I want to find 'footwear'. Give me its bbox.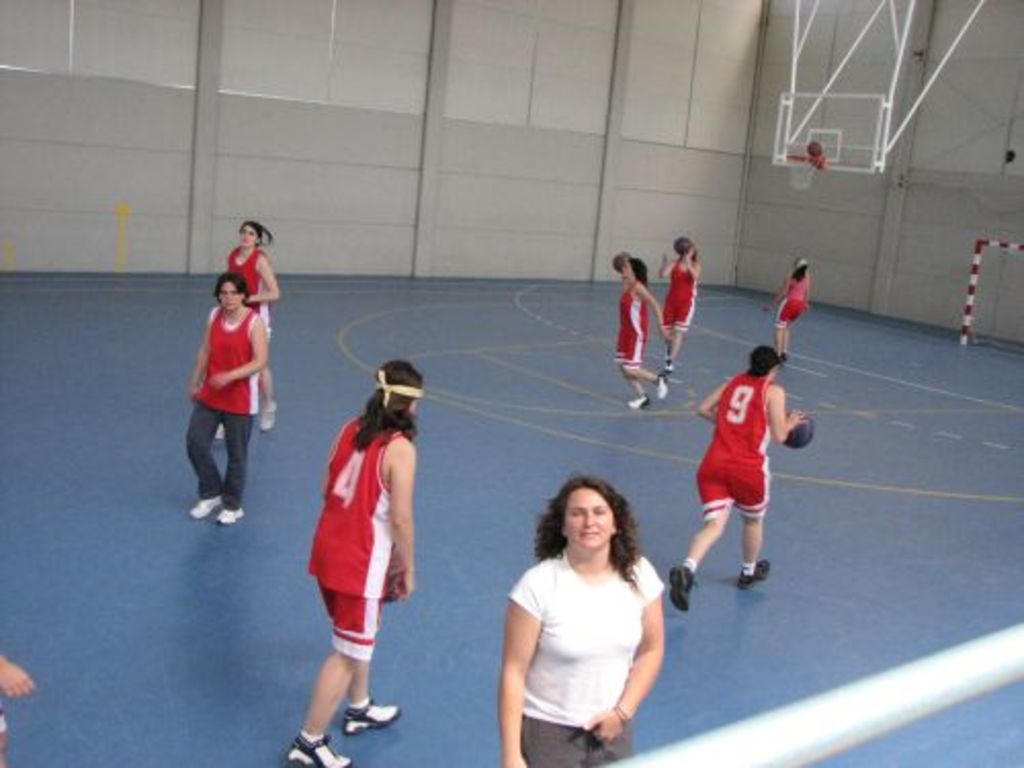
locate(291, 729, 356, 766).
